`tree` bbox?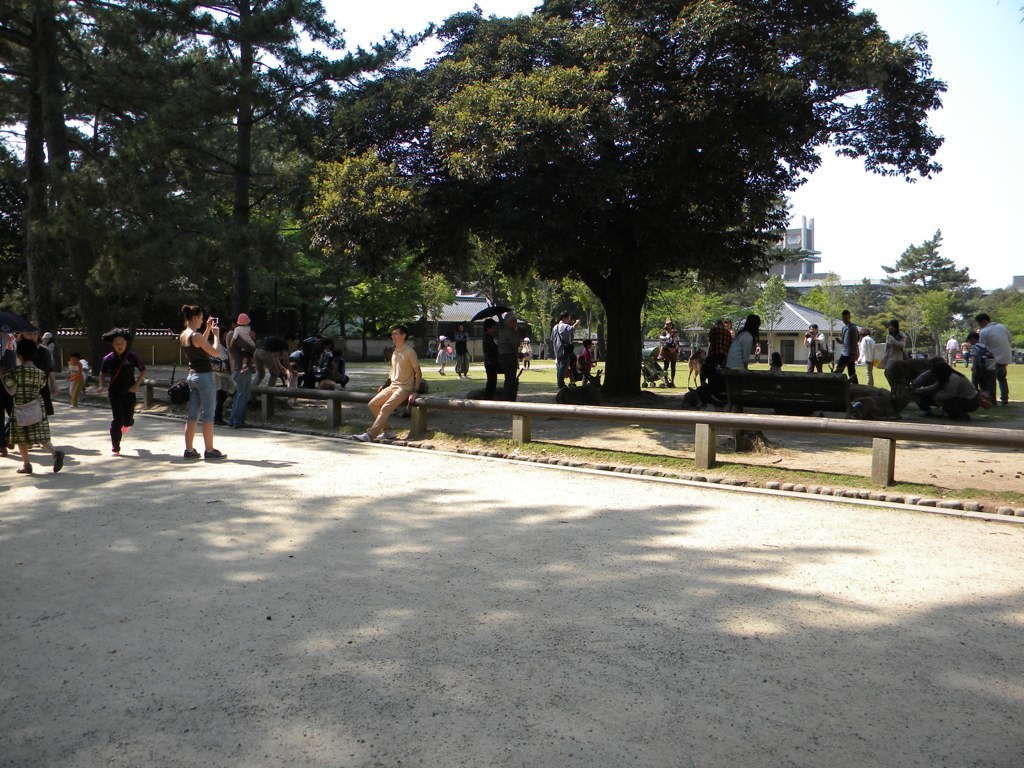
bbox(819, 268, 851, 363)
